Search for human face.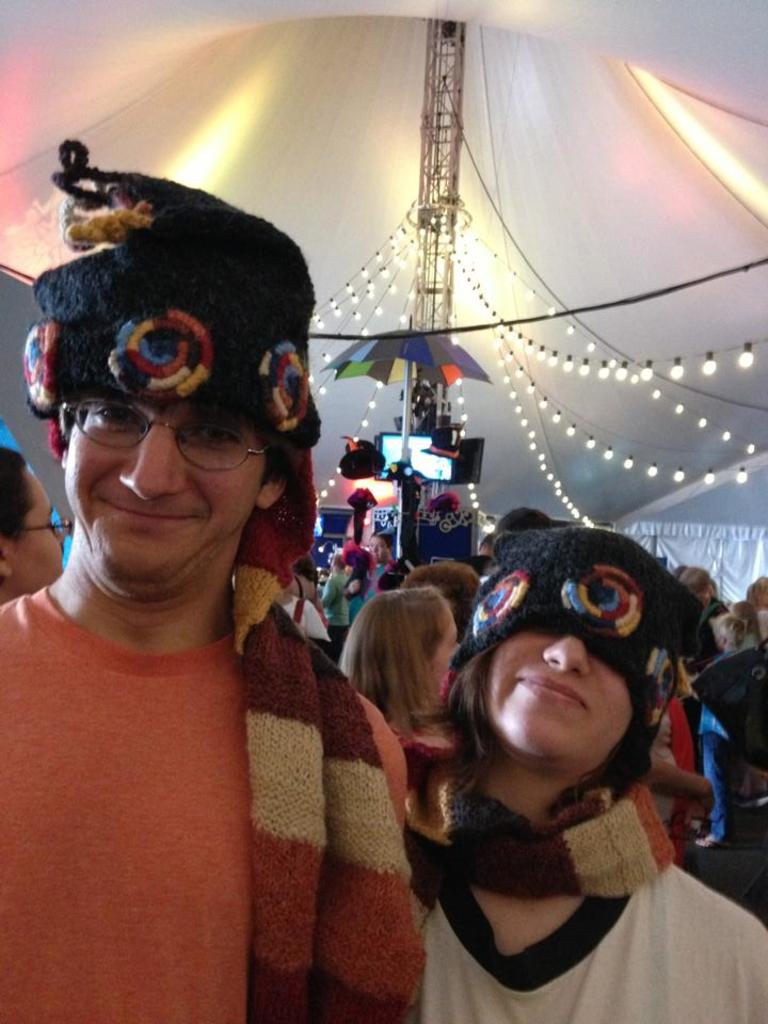
Found at (left=63, top=406, right=268, bottom=586).
